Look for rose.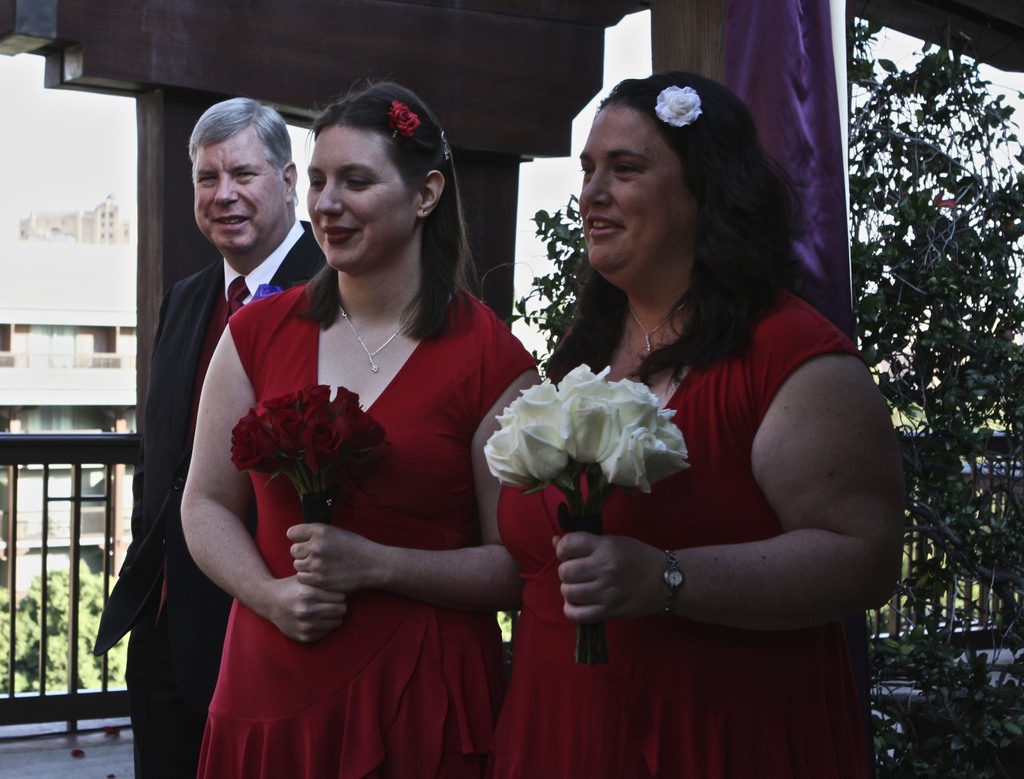
Found: bbox=(388, 101, 421, 136).
